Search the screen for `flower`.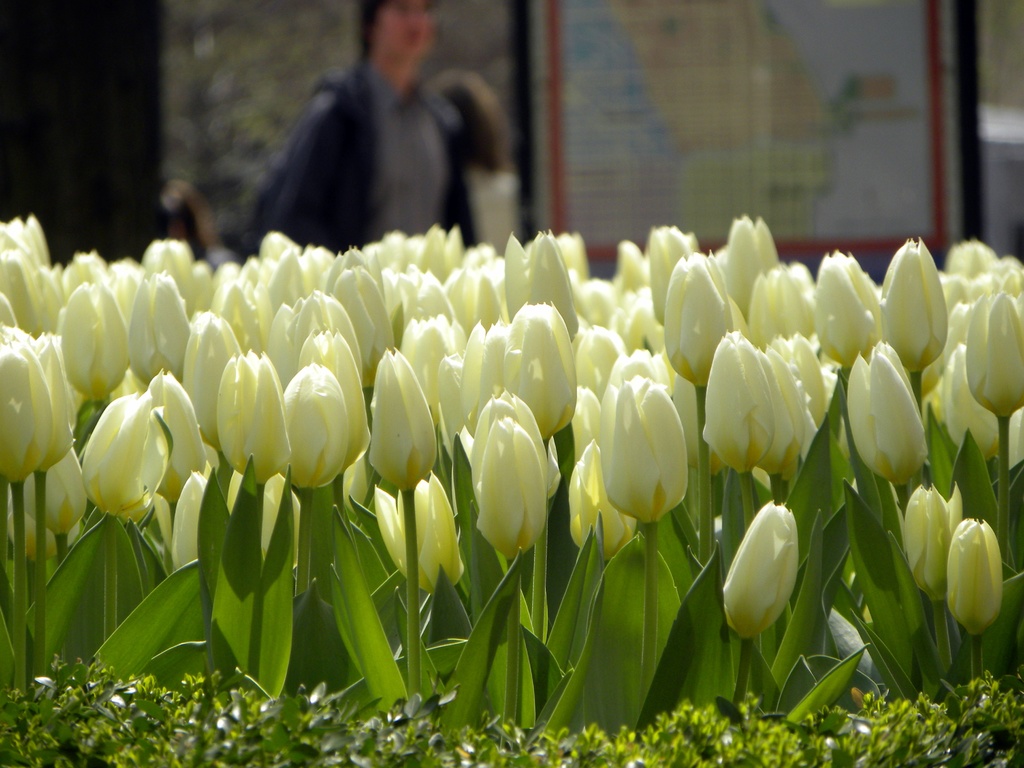
Found at crop(715, 501, 828, 654).
